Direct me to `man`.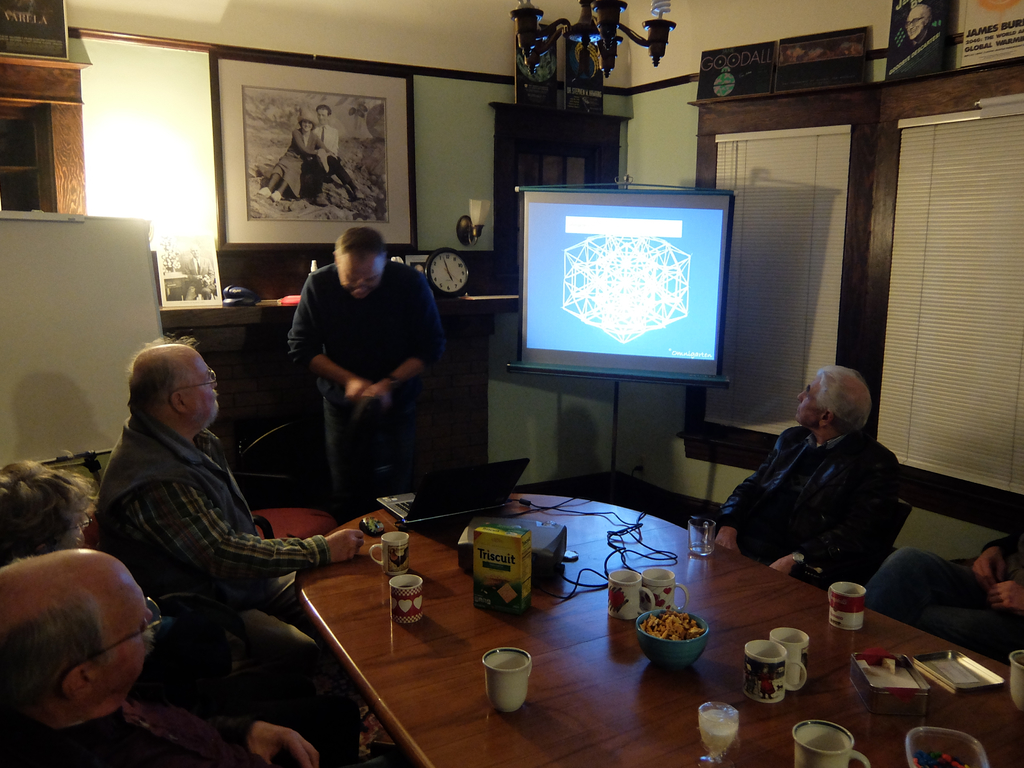
Direction: 0:548:316:767.
